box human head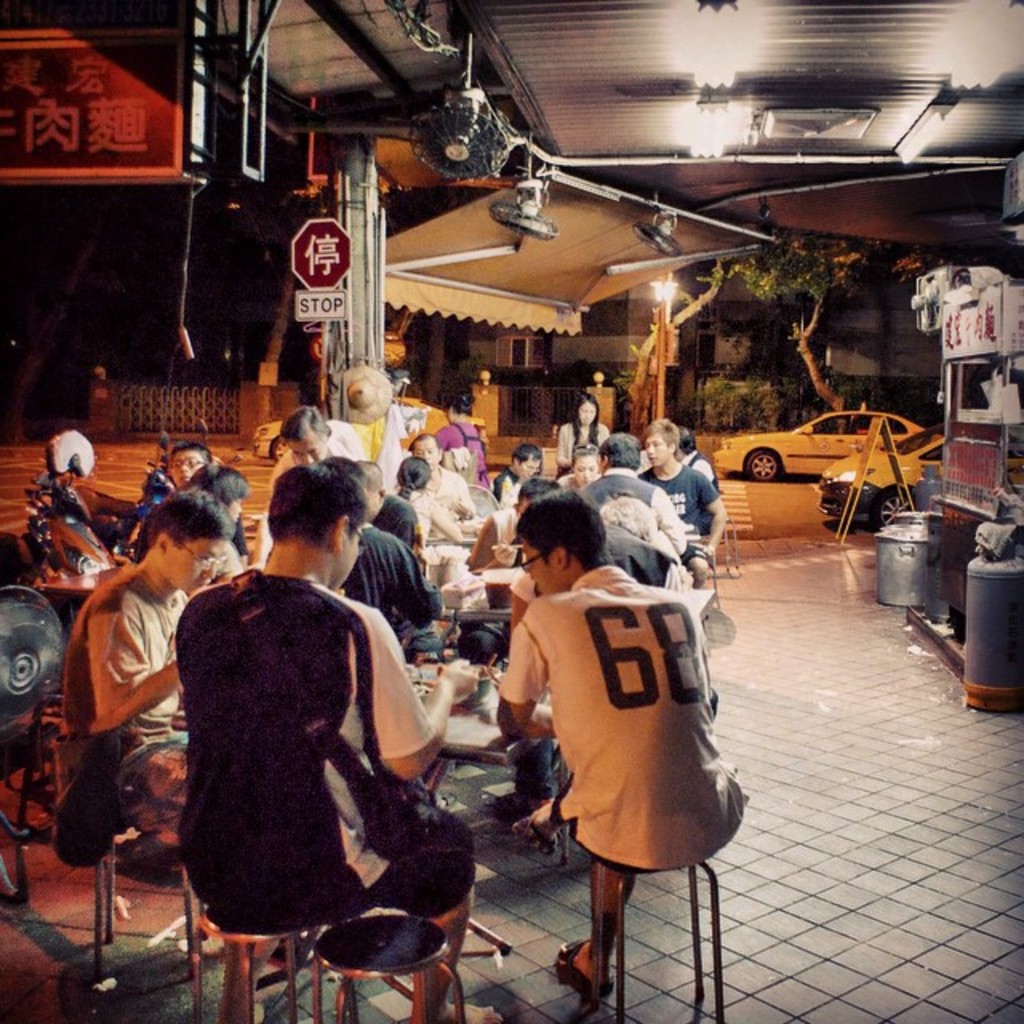
pyautogui.locateOnScreen(517, 475, 565, 509)
